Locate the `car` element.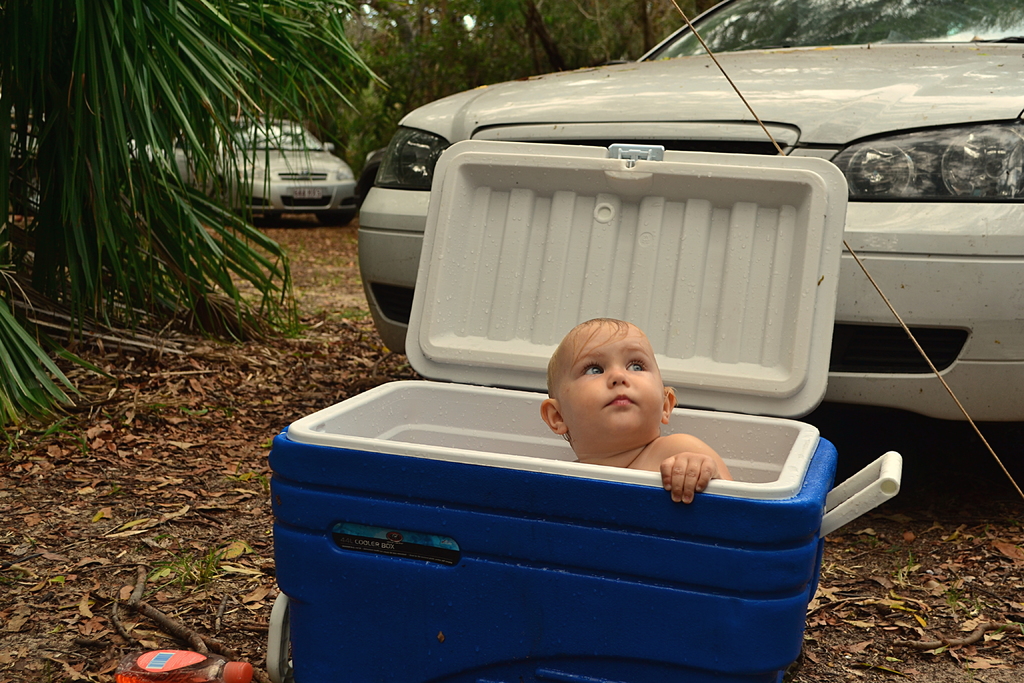
Element bbox: [x1=354, y1=0, x2=1023, y2=424].
